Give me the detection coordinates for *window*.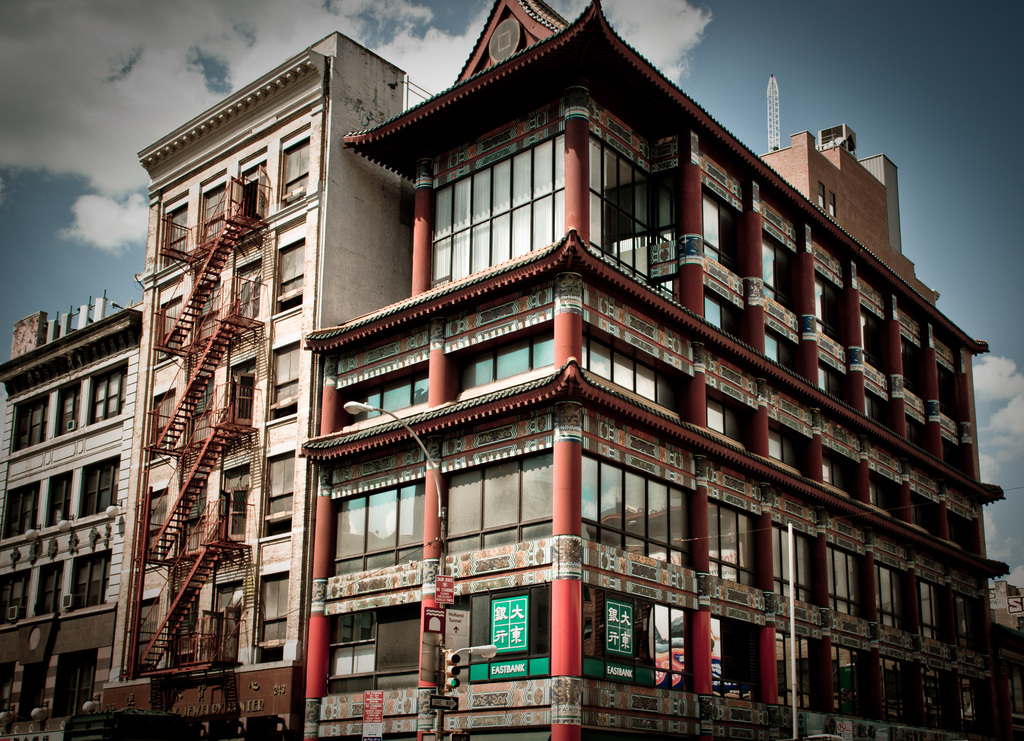
{"left": 826, "top": 459, "right": 850, "bottom": 485}.
